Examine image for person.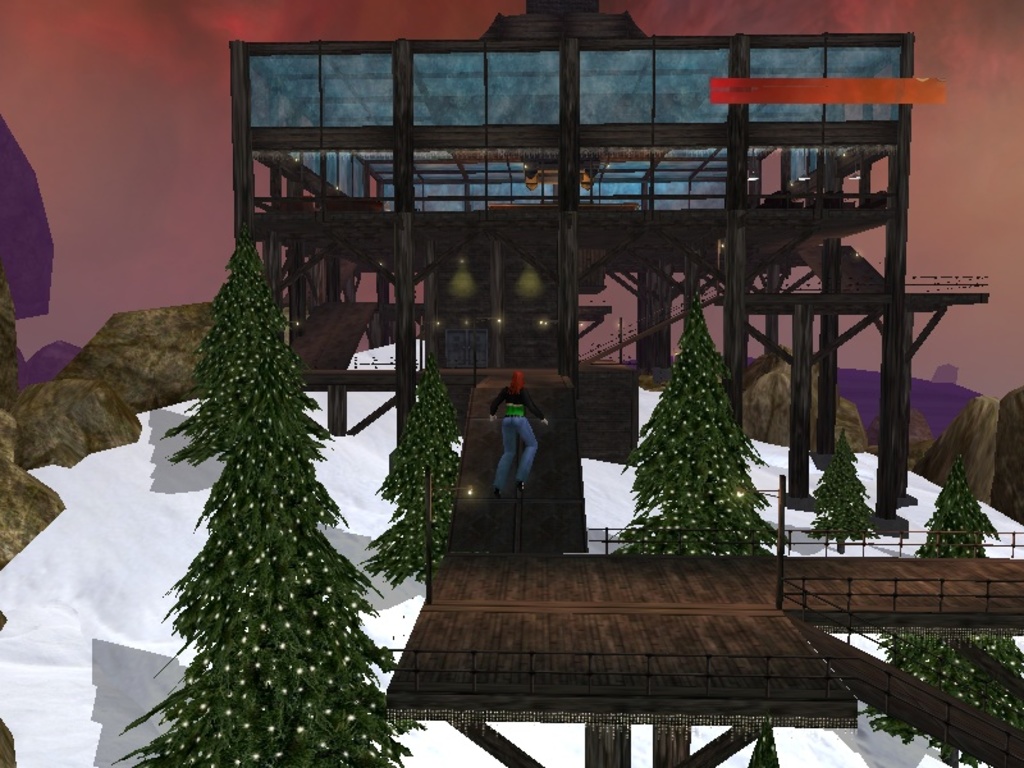
Examination result: crop(481, 371, 545, 513).
